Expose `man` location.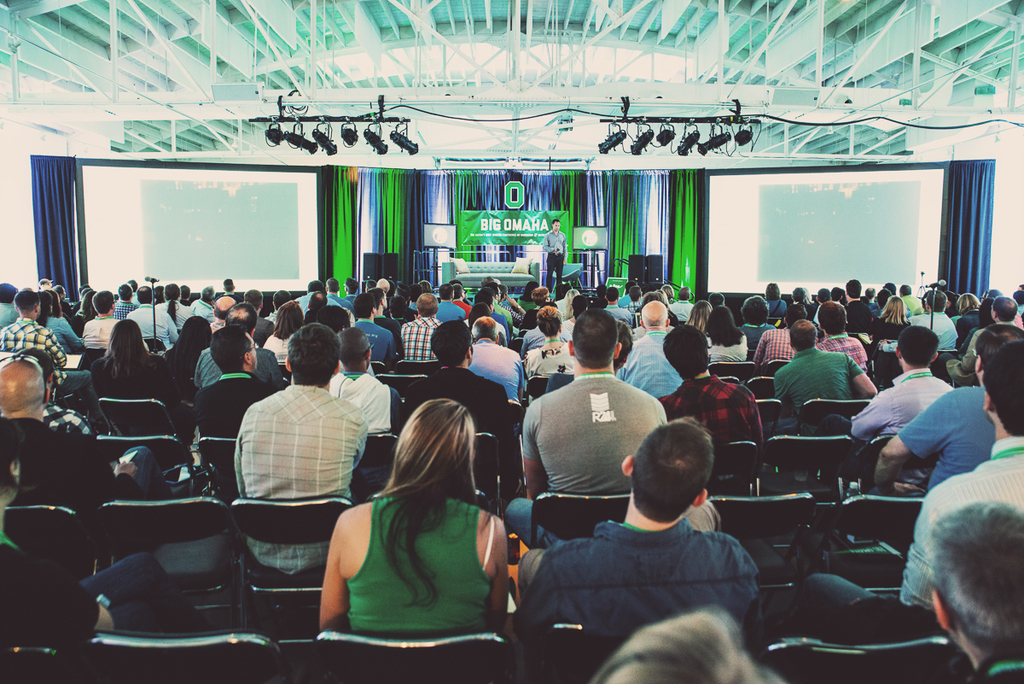
Exposed at left=305, top=289, right=329, bottom=322.
